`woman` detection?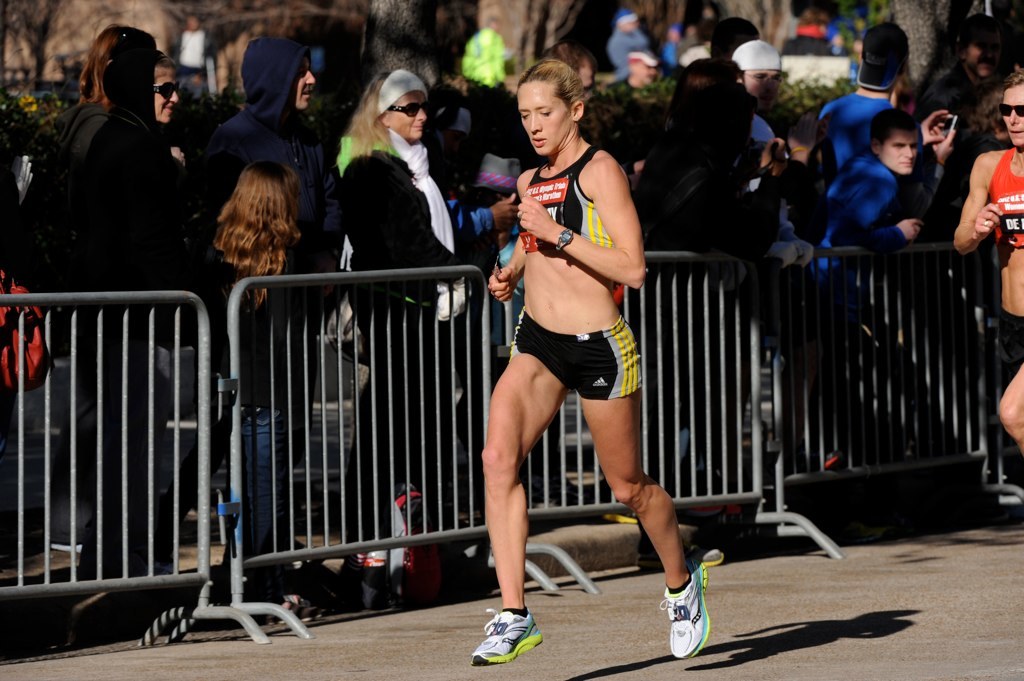
box=[470, 69, 677, 641]
